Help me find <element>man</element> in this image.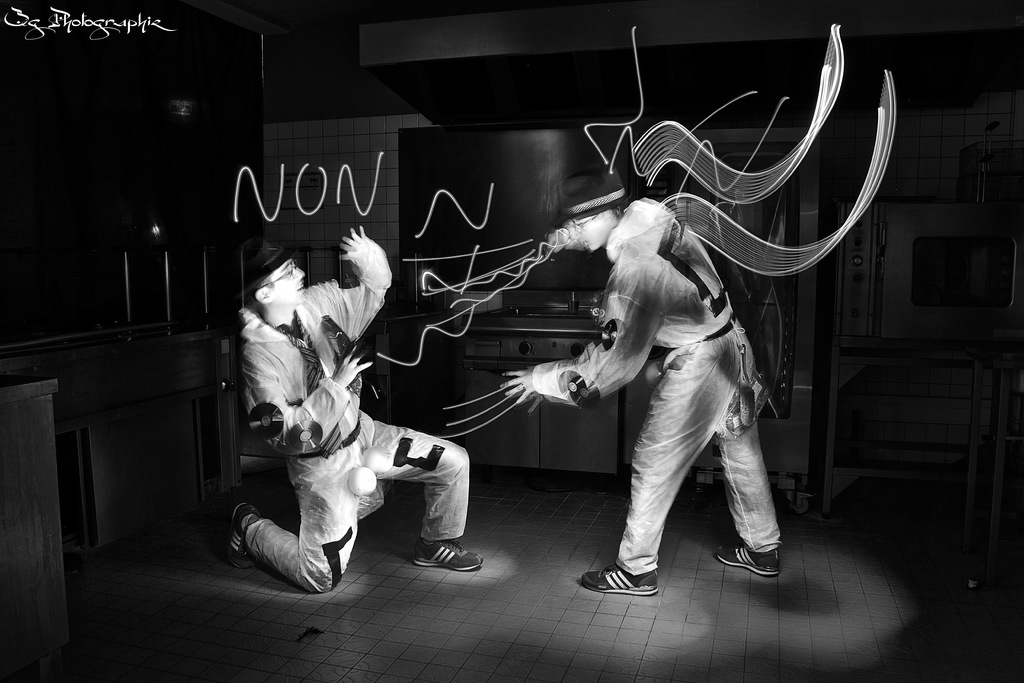
Found it: <region>484, 168, 781, 609</region>.
